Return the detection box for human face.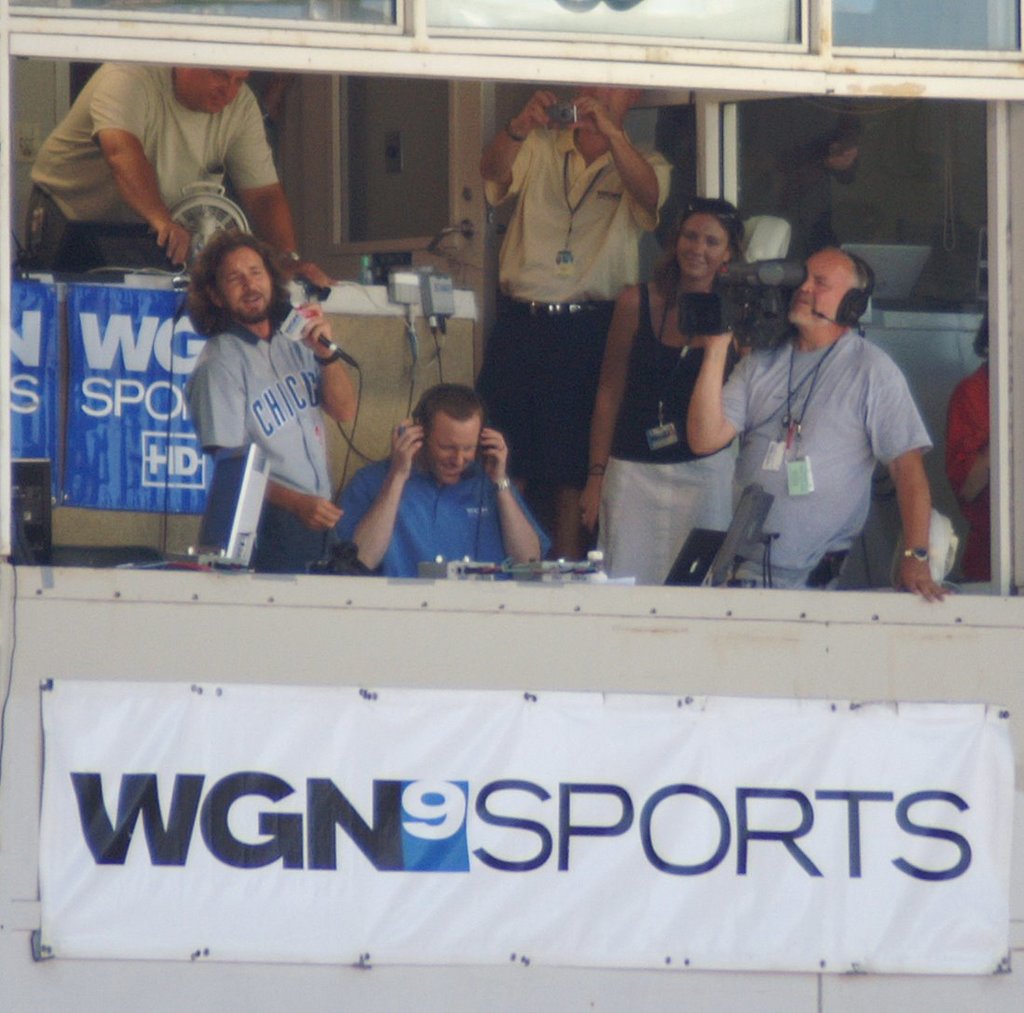
box=[420, 417, 484, 485].
